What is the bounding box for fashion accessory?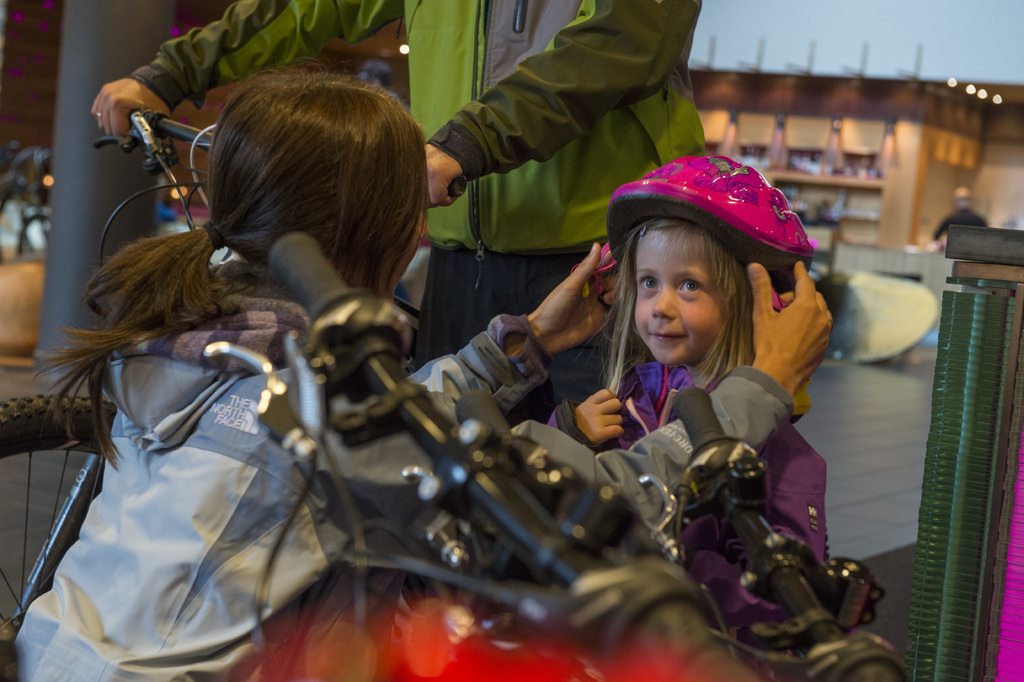
[x1=606, y1=154, x2=817, y2=295].
